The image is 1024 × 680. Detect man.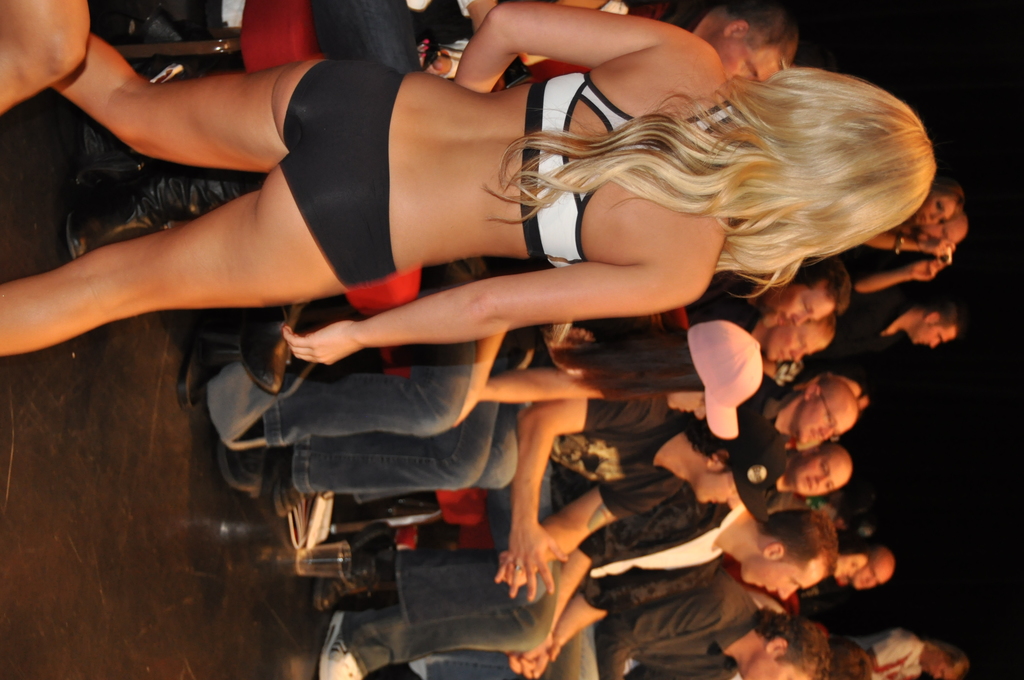
Detection: (left=531, top=374, right=851, bottom=679).
